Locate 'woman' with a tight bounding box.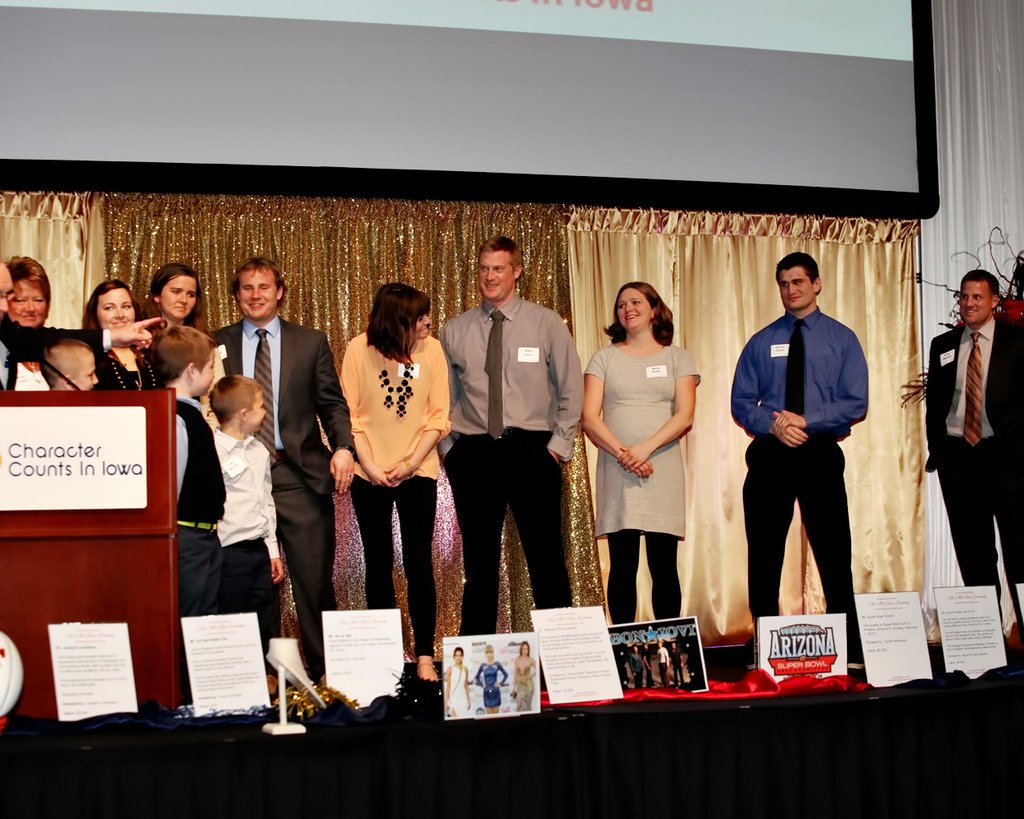
(x1=510, y1=638, x2=537, y2=713).
